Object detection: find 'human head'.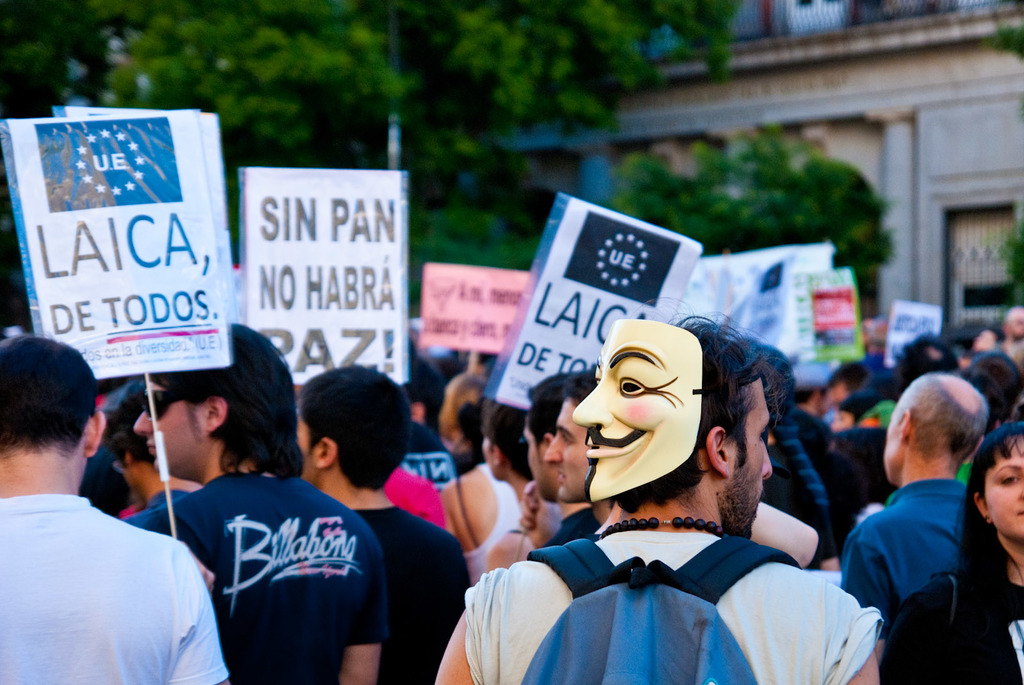
<region>295, 364, 412, 490</region>.
